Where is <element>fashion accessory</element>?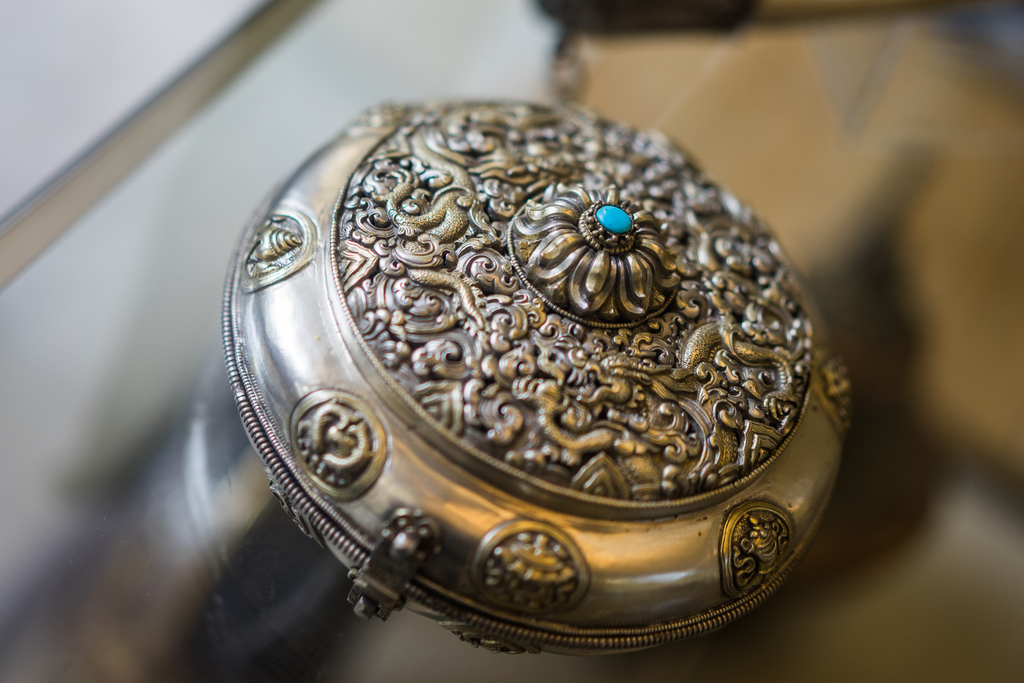
left=218, top=92, right=856, bottom=657.
